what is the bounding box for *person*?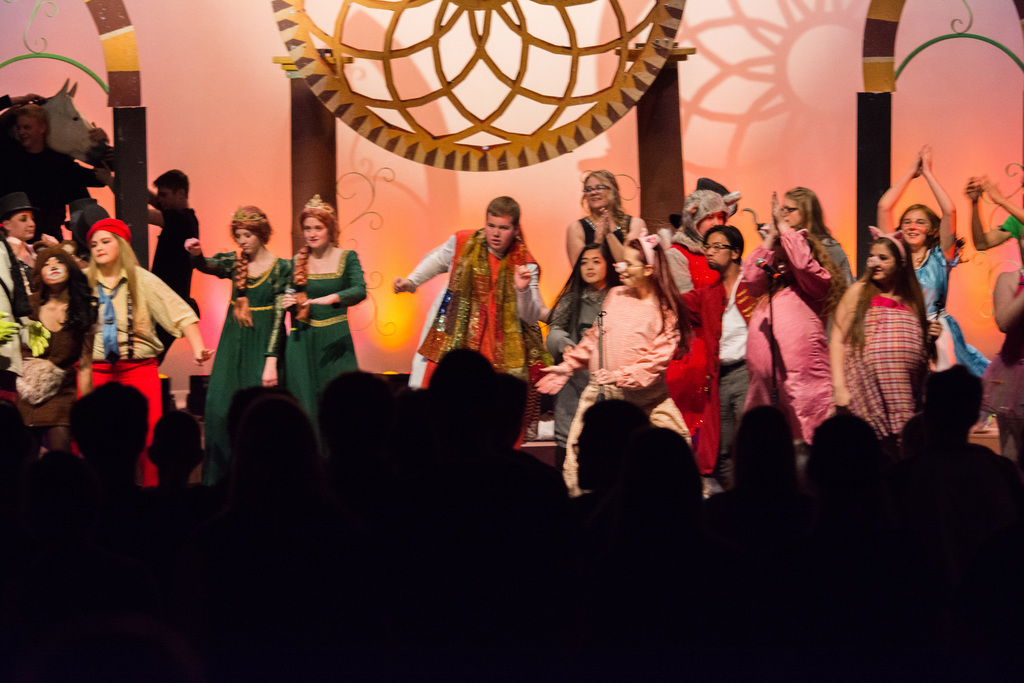
region(281, 194, 369, 448).
